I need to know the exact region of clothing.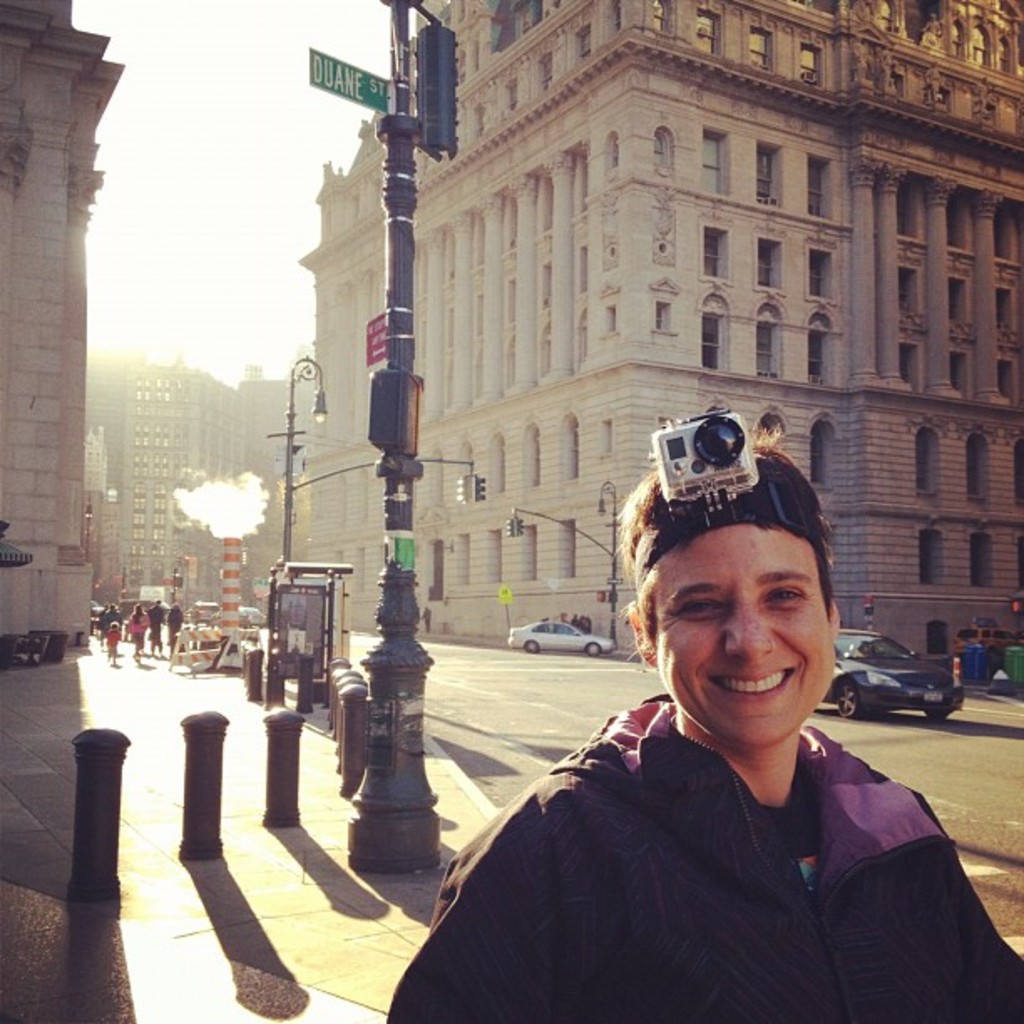
Region: pyautogui.locateOnScreen(104, 622, 119, 656).
